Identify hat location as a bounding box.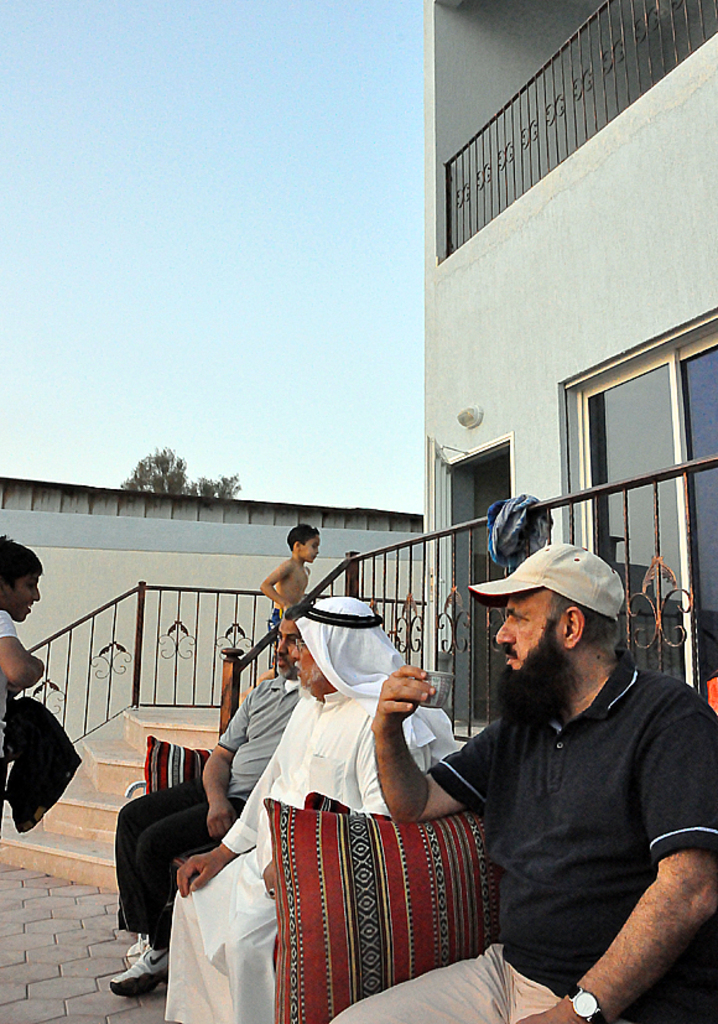
{"left": 468, "top": 545, "right": 629, "bottom": 619}.
